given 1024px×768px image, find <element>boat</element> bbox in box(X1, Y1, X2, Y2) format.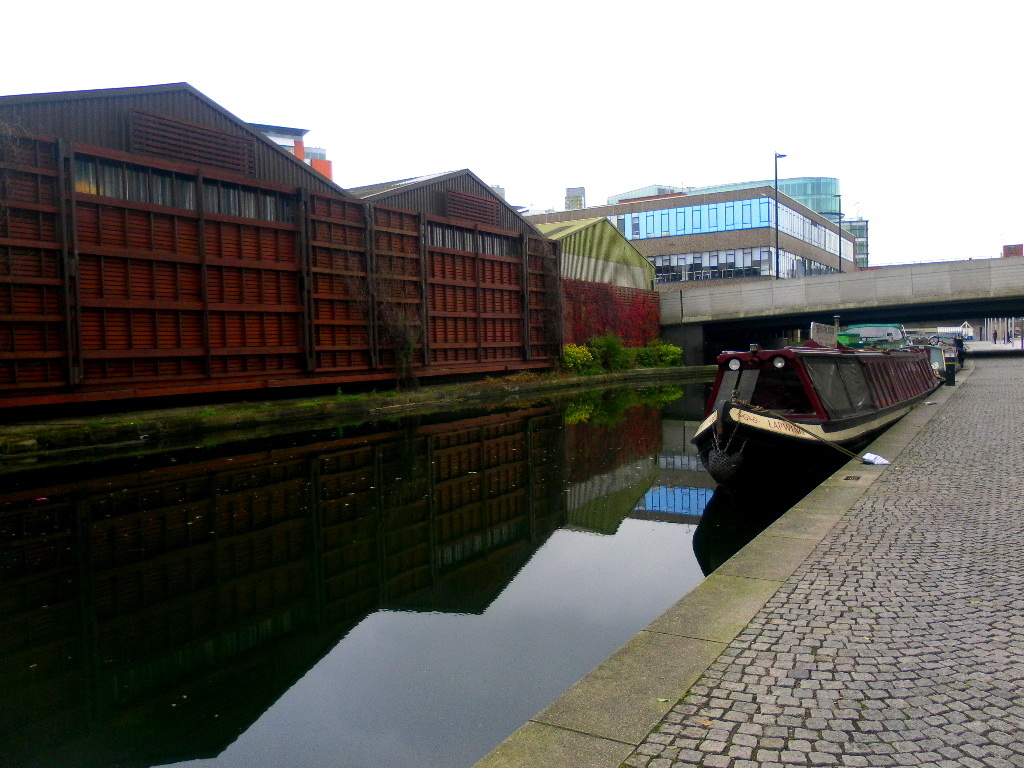
box(689, 334, 948, 500).
